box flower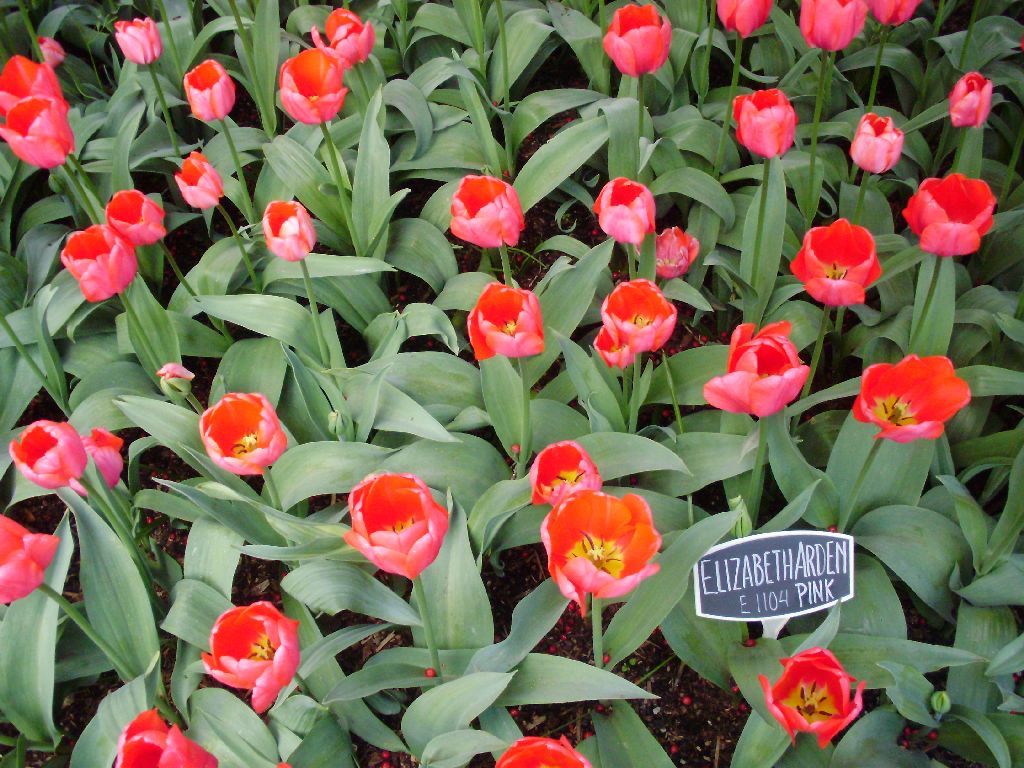
x1=310, y1=10, x2=381, y2=65
